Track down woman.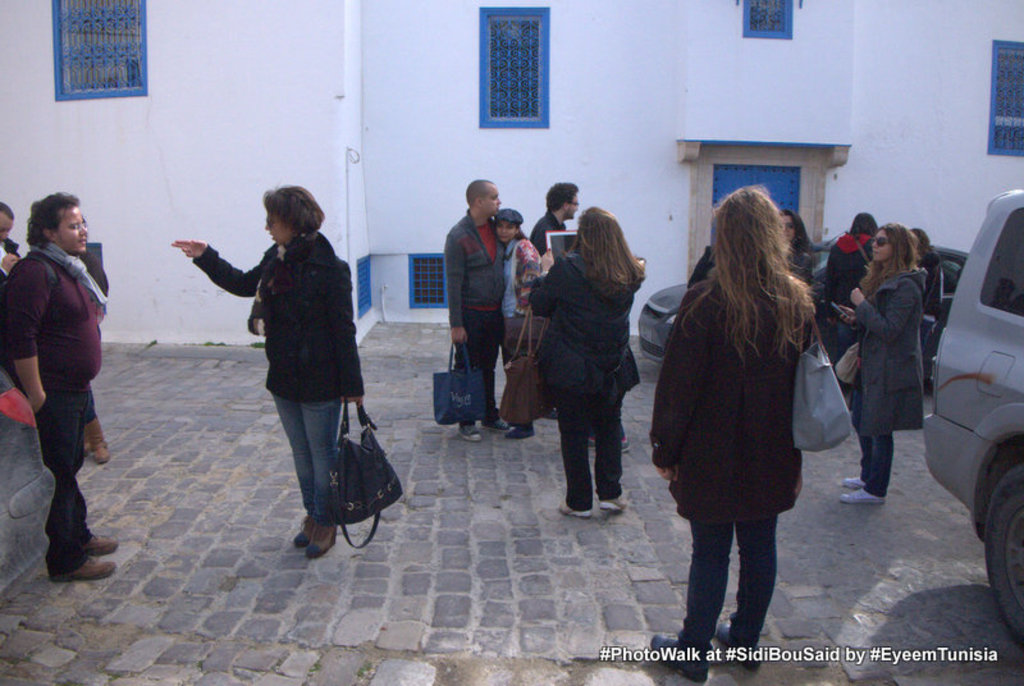
Tracked to (524,207,646,517).
